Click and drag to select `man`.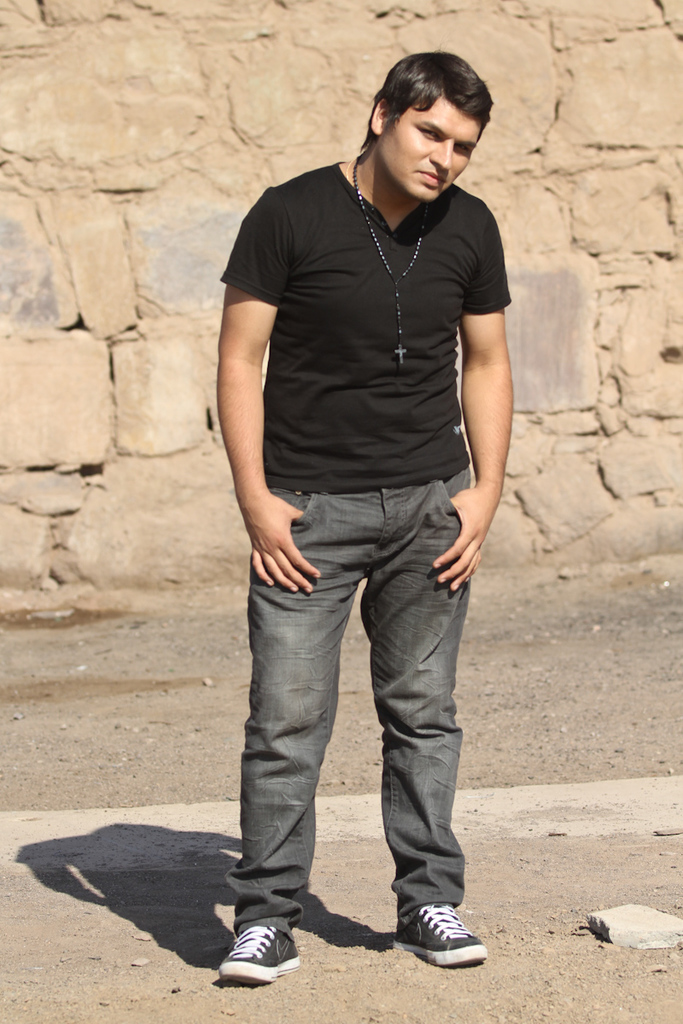
Selection: region(199, 44, 527, 967).
